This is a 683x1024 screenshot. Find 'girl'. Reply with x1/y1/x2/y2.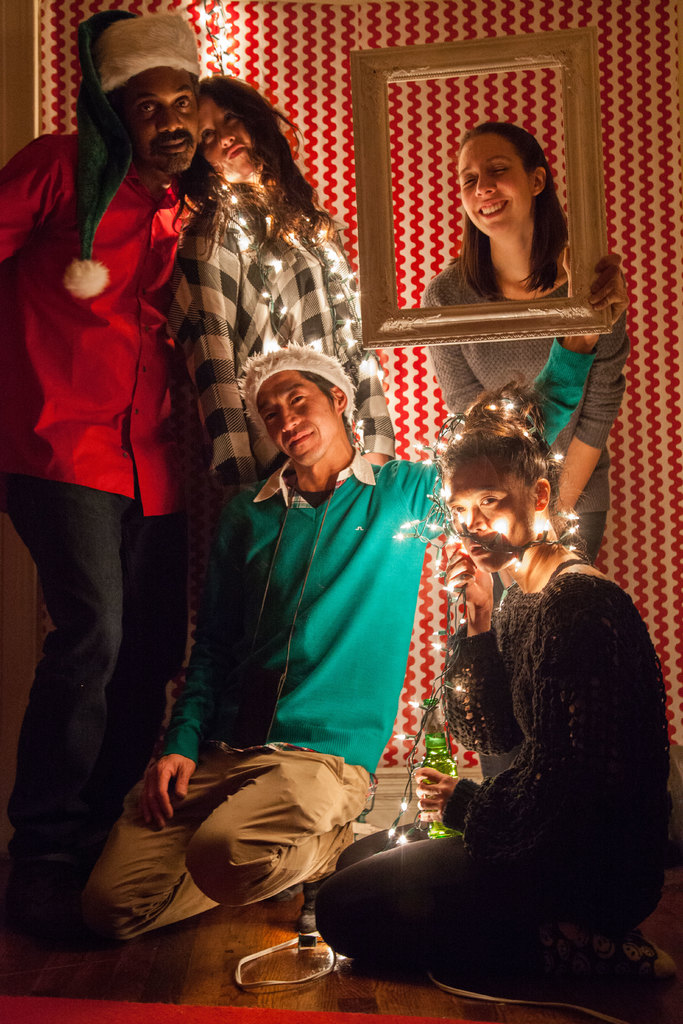
420/125/623/783.
